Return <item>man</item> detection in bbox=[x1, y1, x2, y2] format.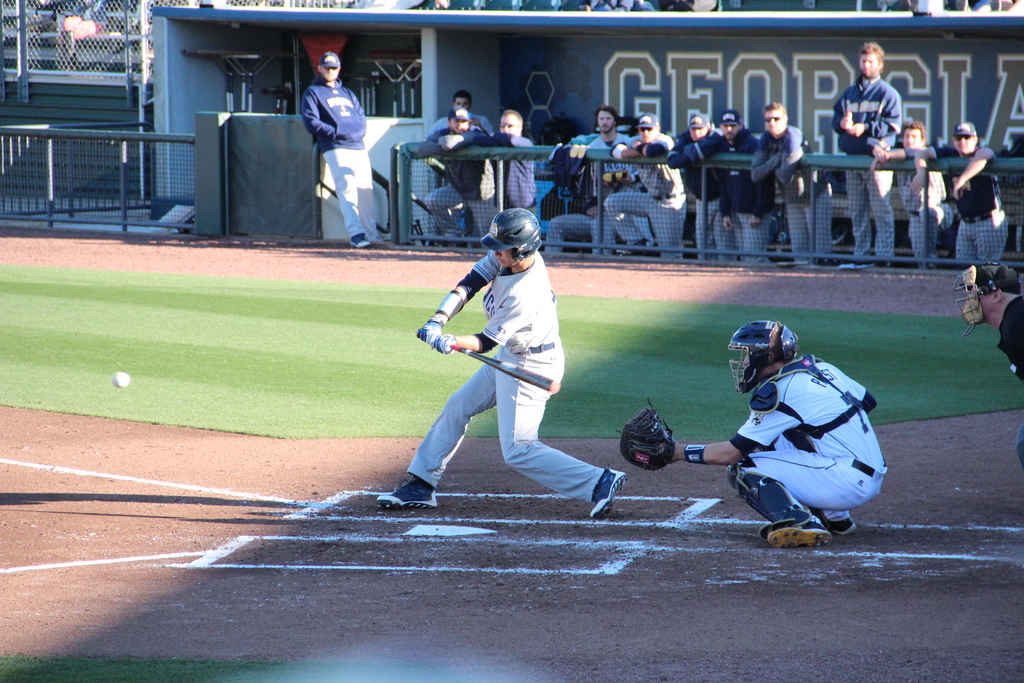
bbox=[586, 103, 655, 243].
